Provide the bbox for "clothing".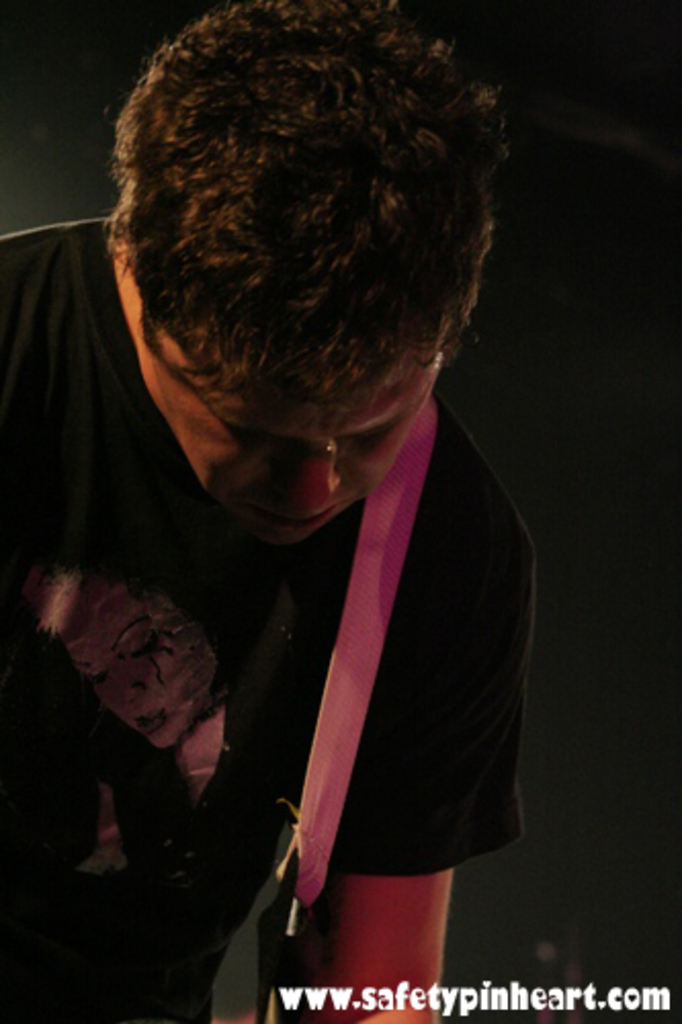
x1=35, y1=113, x2=565, y2=975.
